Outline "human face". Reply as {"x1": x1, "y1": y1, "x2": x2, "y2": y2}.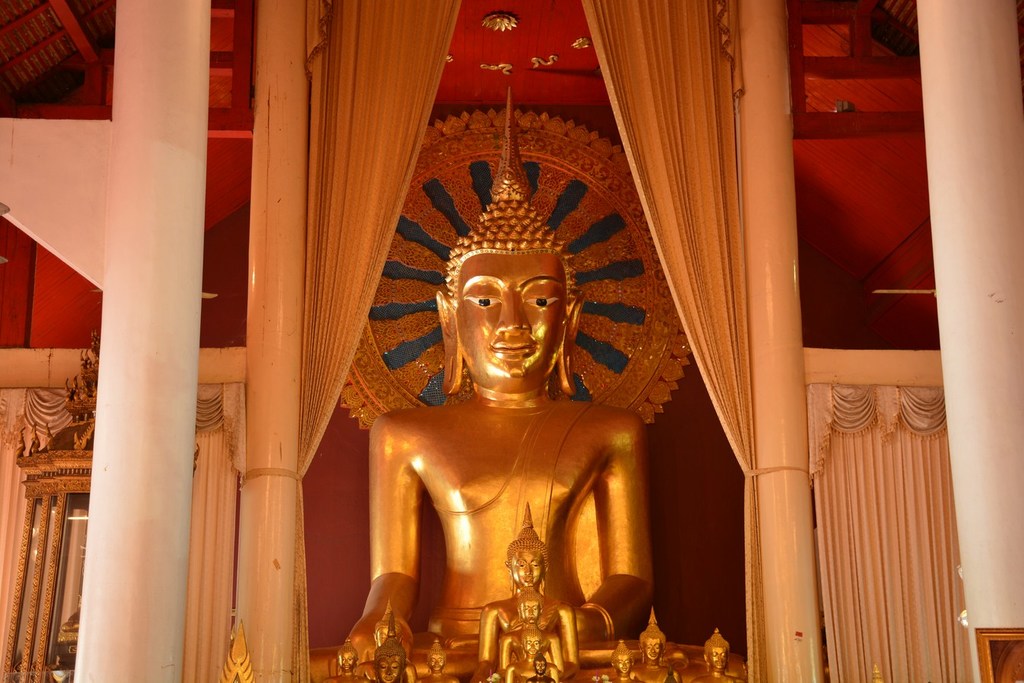
{"x1": 614, "y1": 653, "x2": 636, "y2": 673}.
